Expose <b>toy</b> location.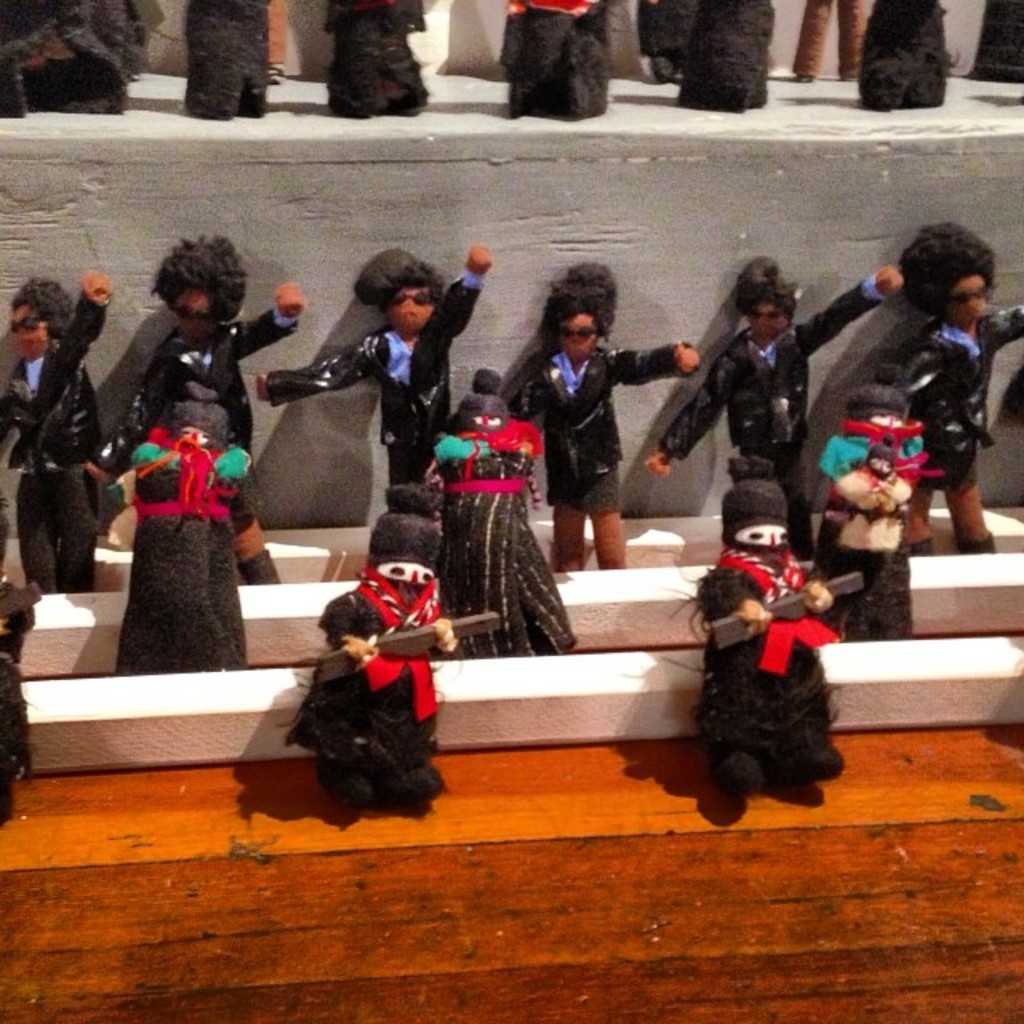
Exposed at [x1=518, y1=293, x2=706, y2=576].
